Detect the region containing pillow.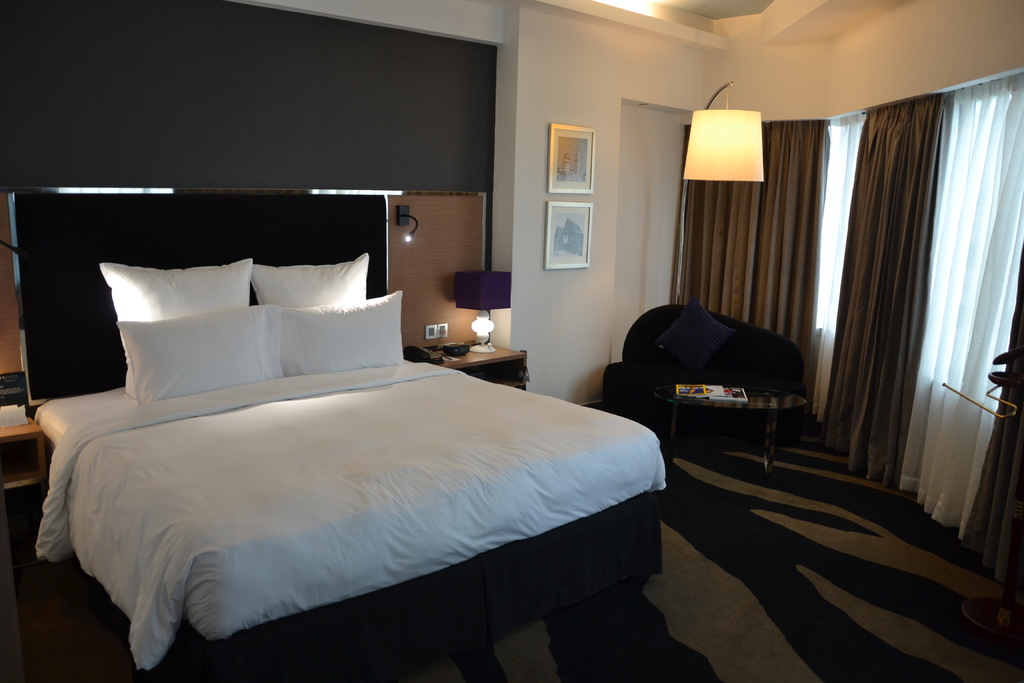
bbox(117, 308, 287, 409).
